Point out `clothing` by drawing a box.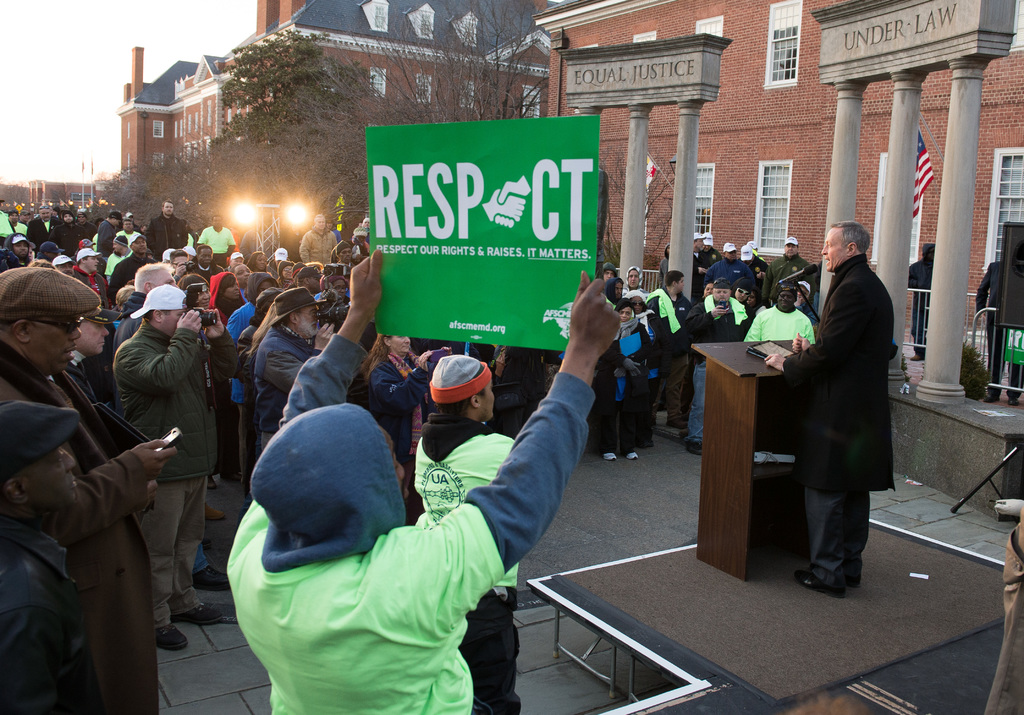
l=333, t=230, r=344, b=246.
